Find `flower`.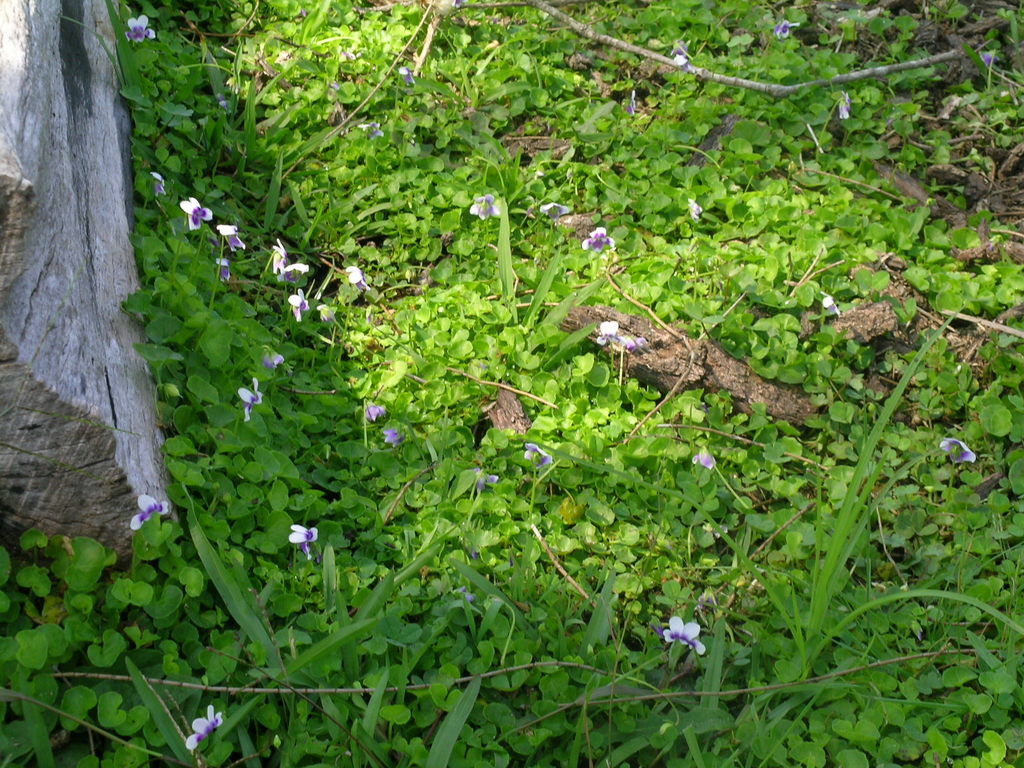
[x1=385, y1=430, x2=398, y2=451].
